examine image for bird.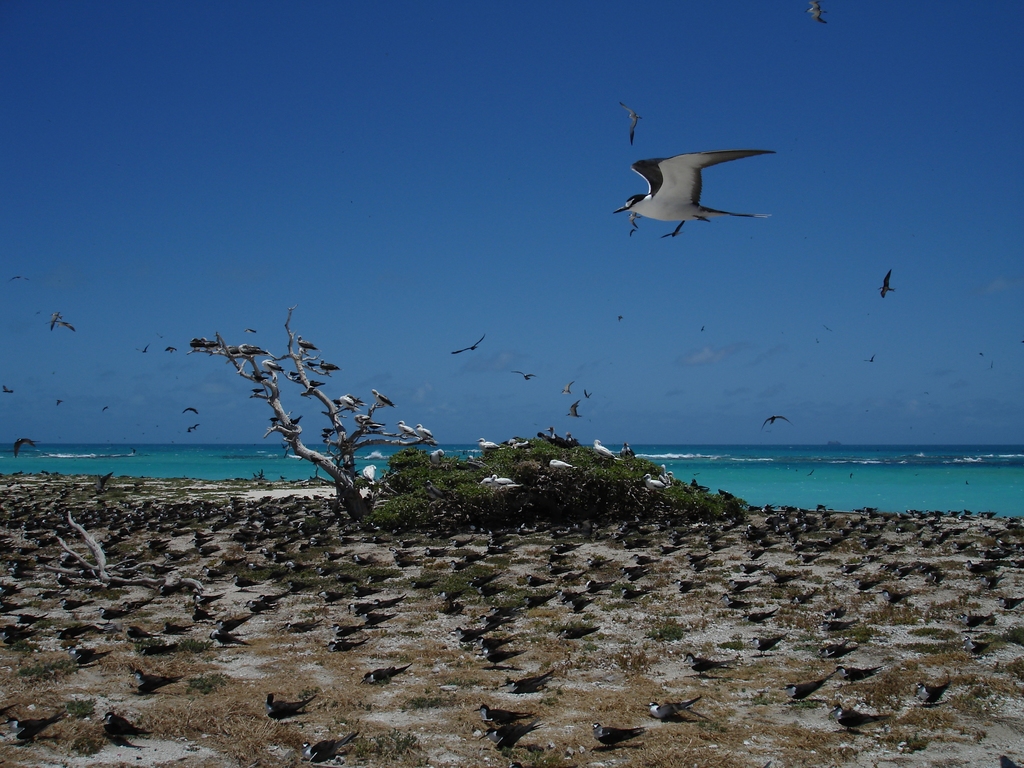
Examination result: bbox=(963, 638, 993, 657).
